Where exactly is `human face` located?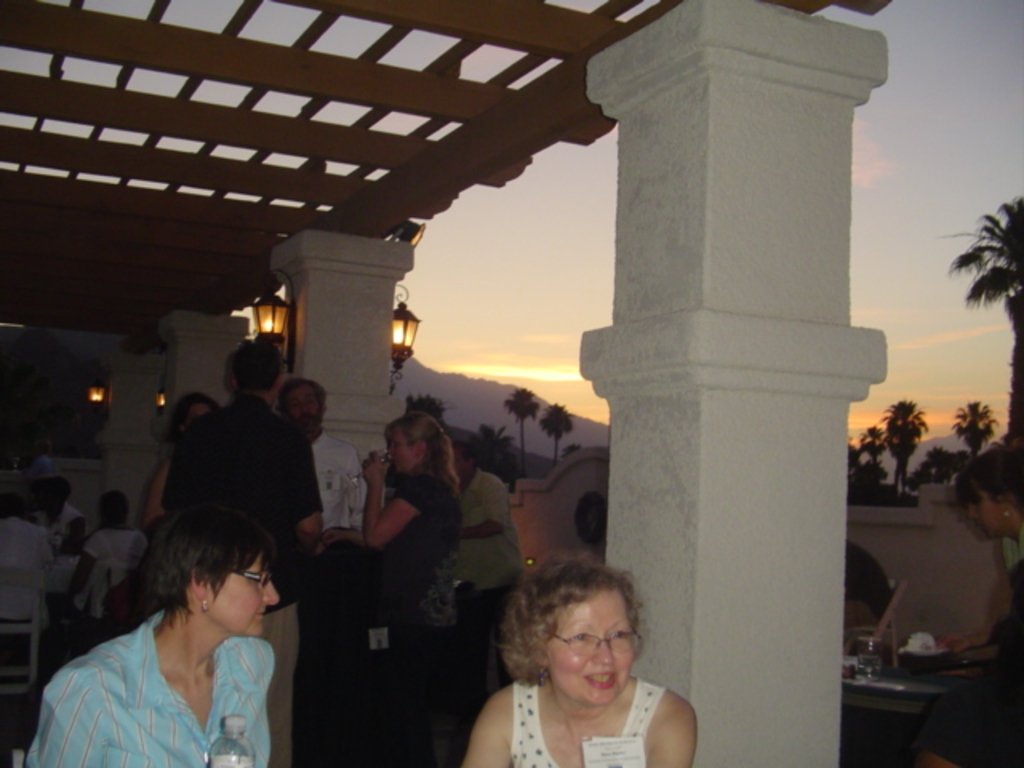
Its bounding box is 968,486,998,539.
